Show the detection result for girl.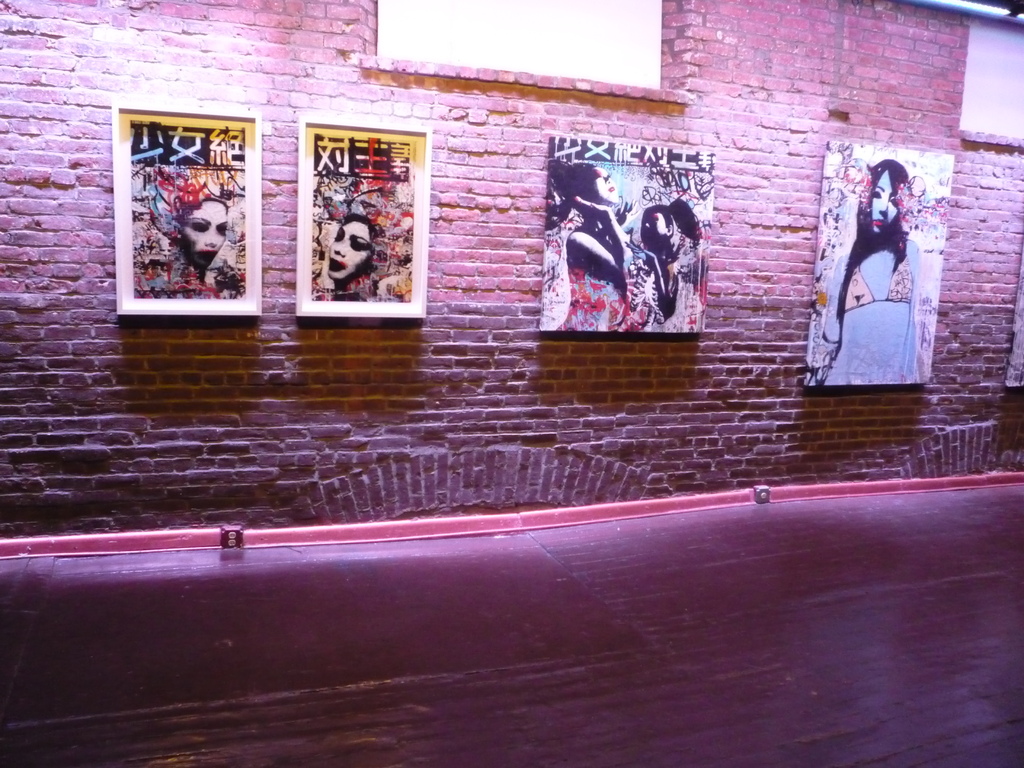
l=170, t=192, r=230, b=269.
